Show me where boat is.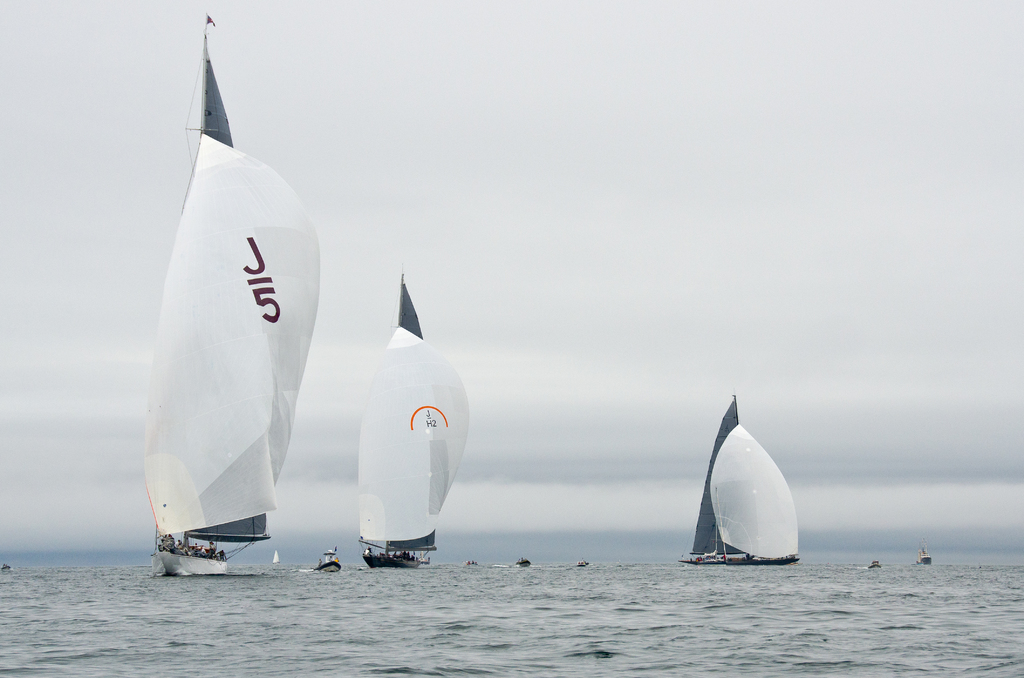
boat is at (left=686, top=410, right=804, bottom=582).
